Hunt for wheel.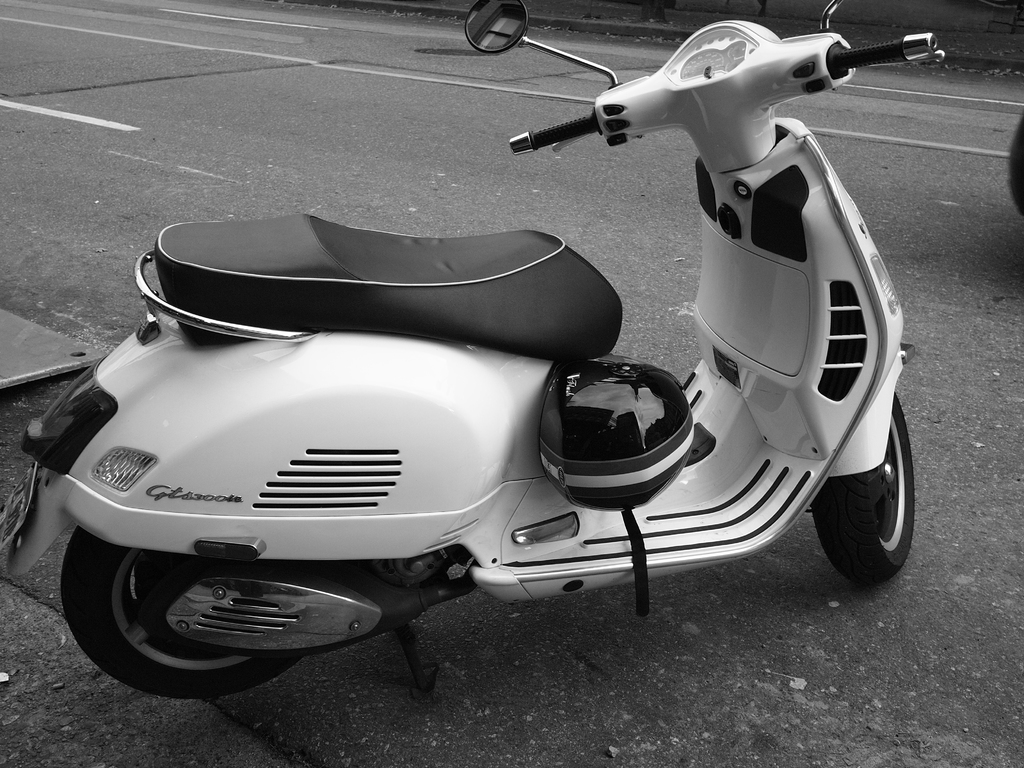
Hunted down at region(1006, 104, 1023, 225).
